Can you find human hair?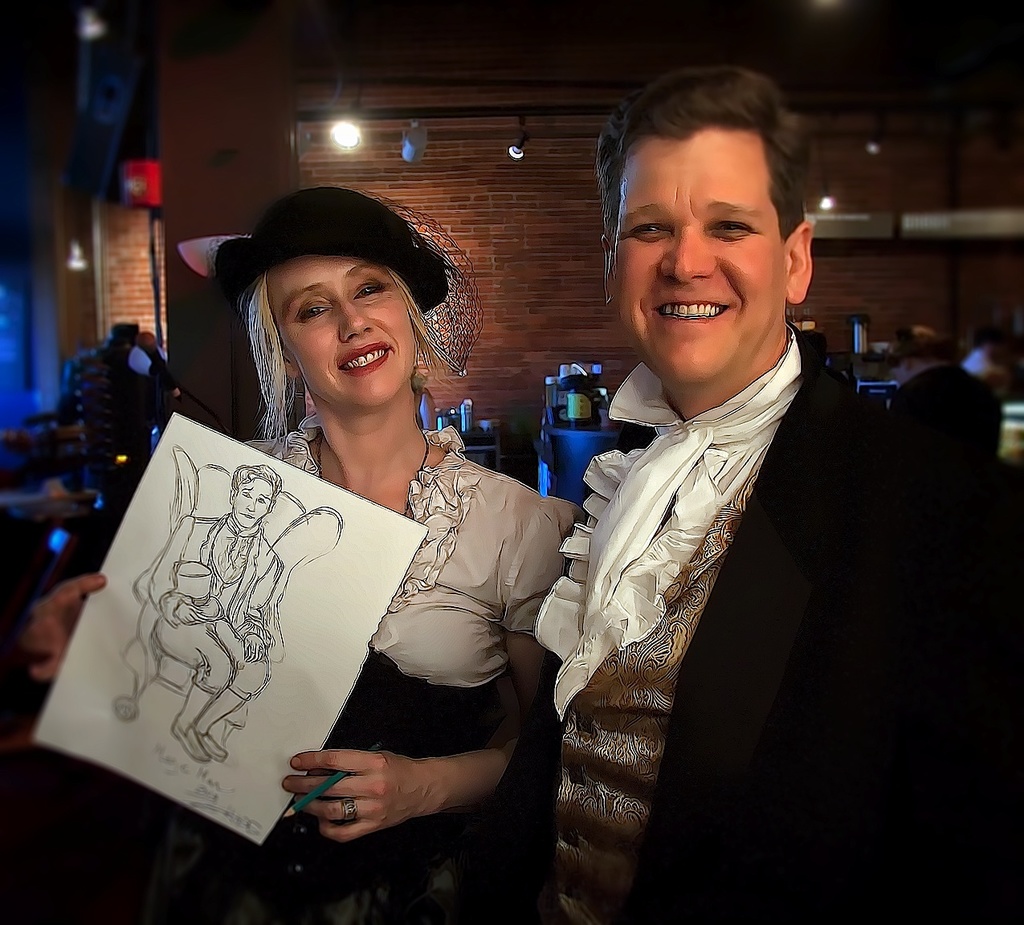
Yes, bounding box: detection(230, 264, 461, 451).
